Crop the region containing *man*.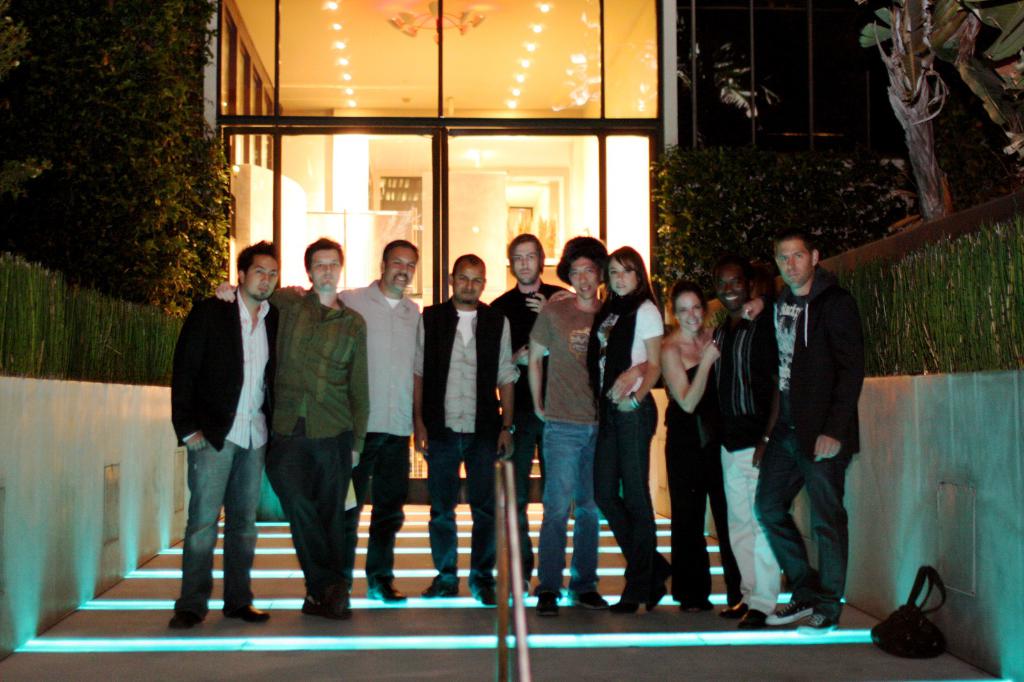
Crop region: left=524, top=231, right=654, bottom=623.
